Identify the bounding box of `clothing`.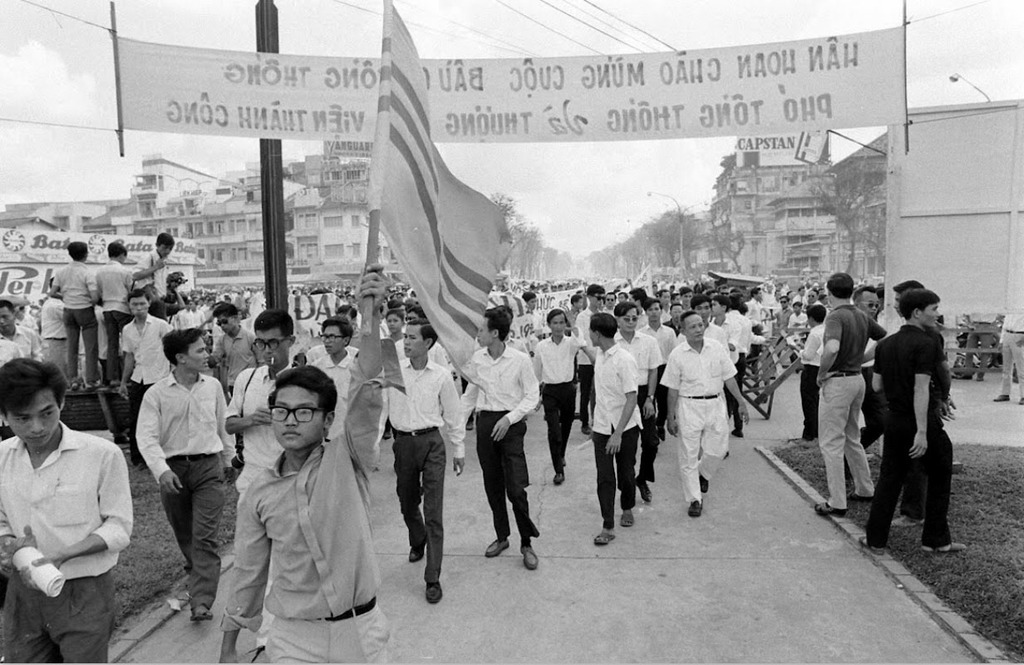
Rect(130, 248, 170, 302).
